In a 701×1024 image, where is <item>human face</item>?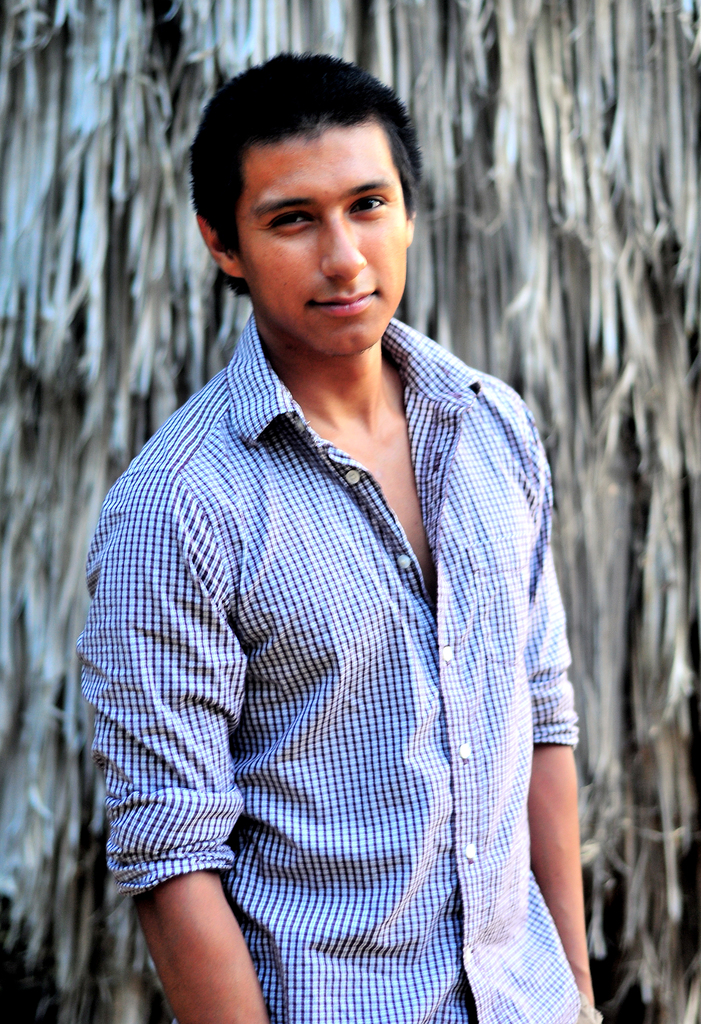
locate(240, 125, 410, 361).
